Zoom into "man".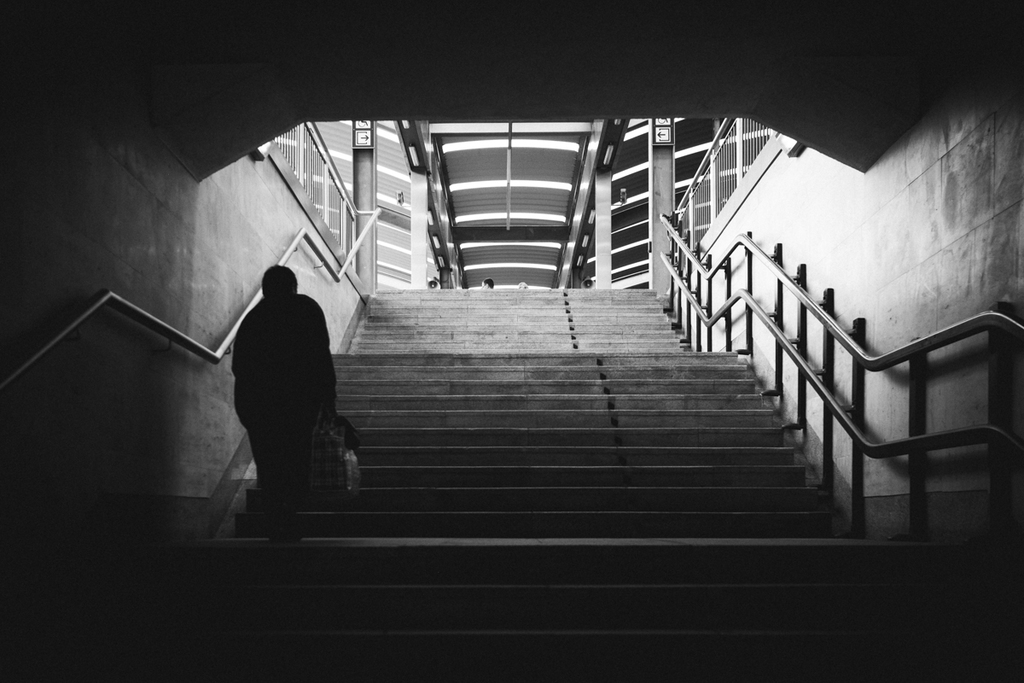
Zoom target: 481:275:493:287.
